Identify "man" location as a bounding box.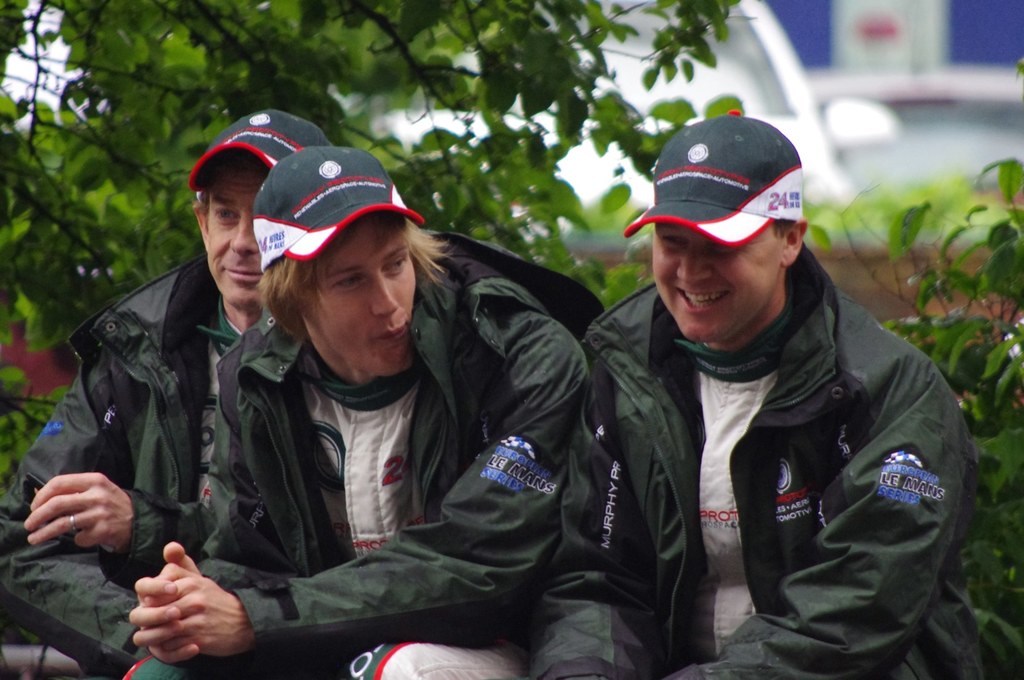
bbox=(534, 111, 987, 679).
